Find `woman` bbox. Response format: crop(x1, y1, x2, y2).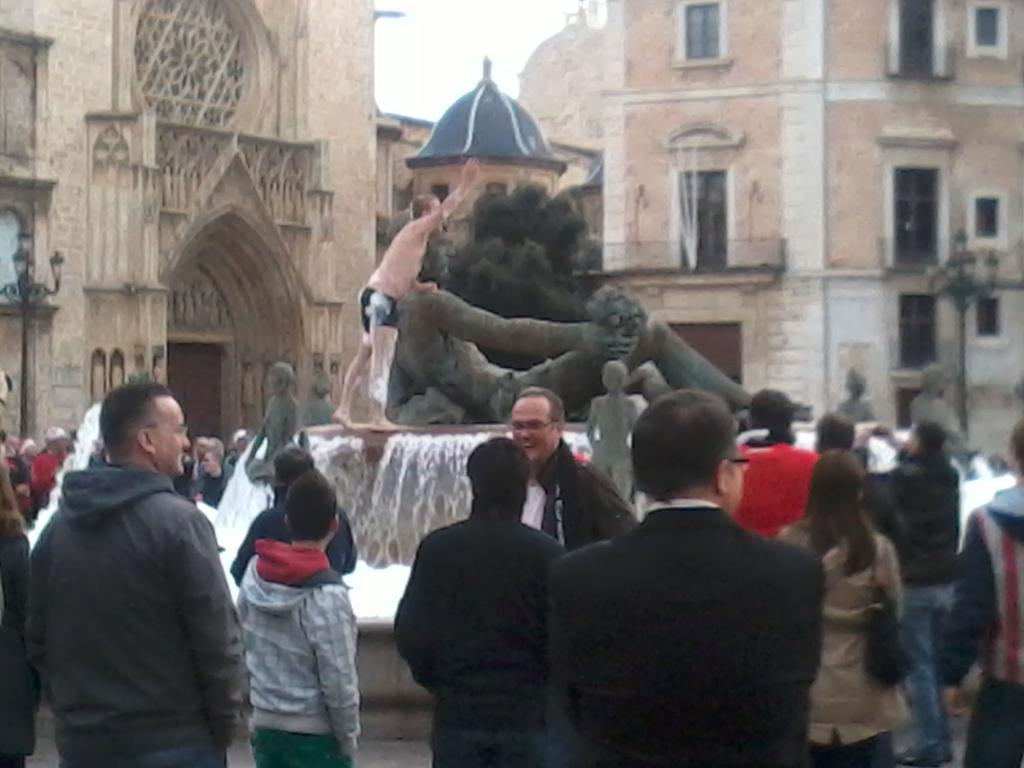
crop(773, 449, 905, 767).
